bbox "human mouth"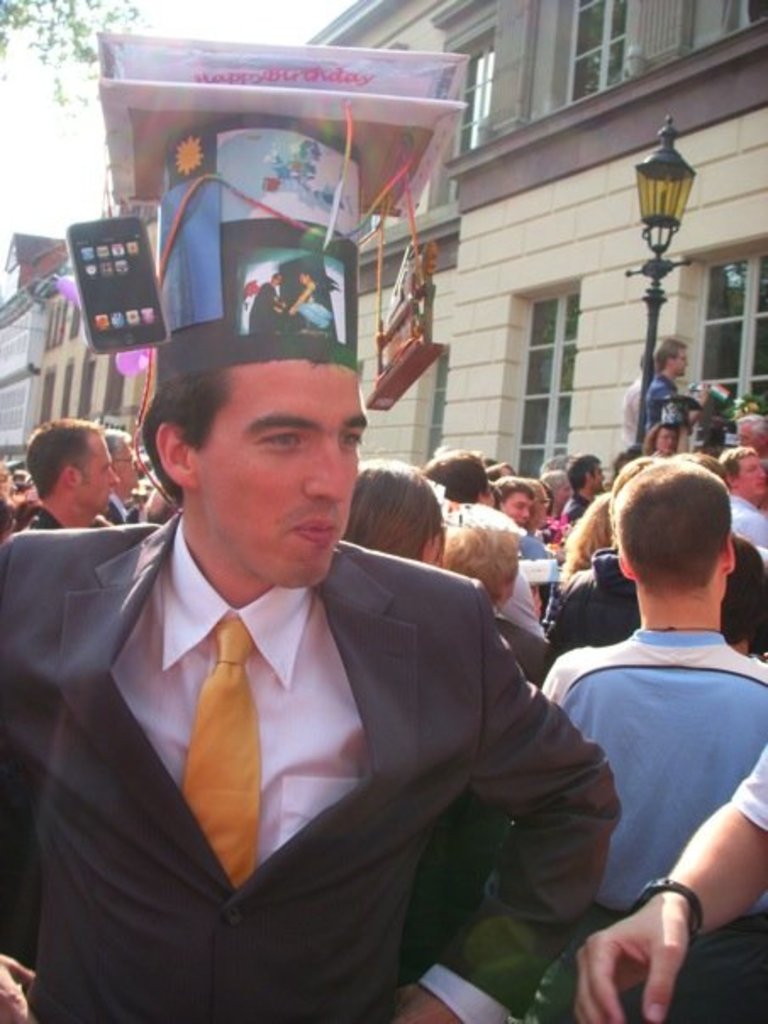
BBox(105, 492, 112, 502)
